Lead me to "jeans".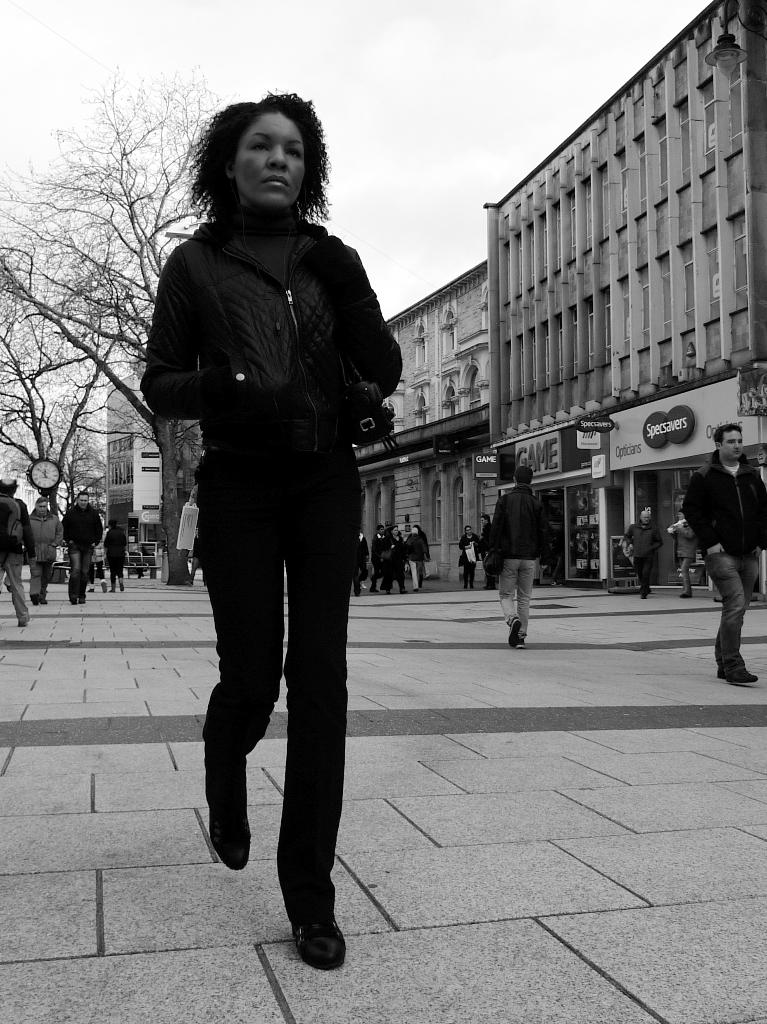
Lead to rect(353, 562, 367, 593).
